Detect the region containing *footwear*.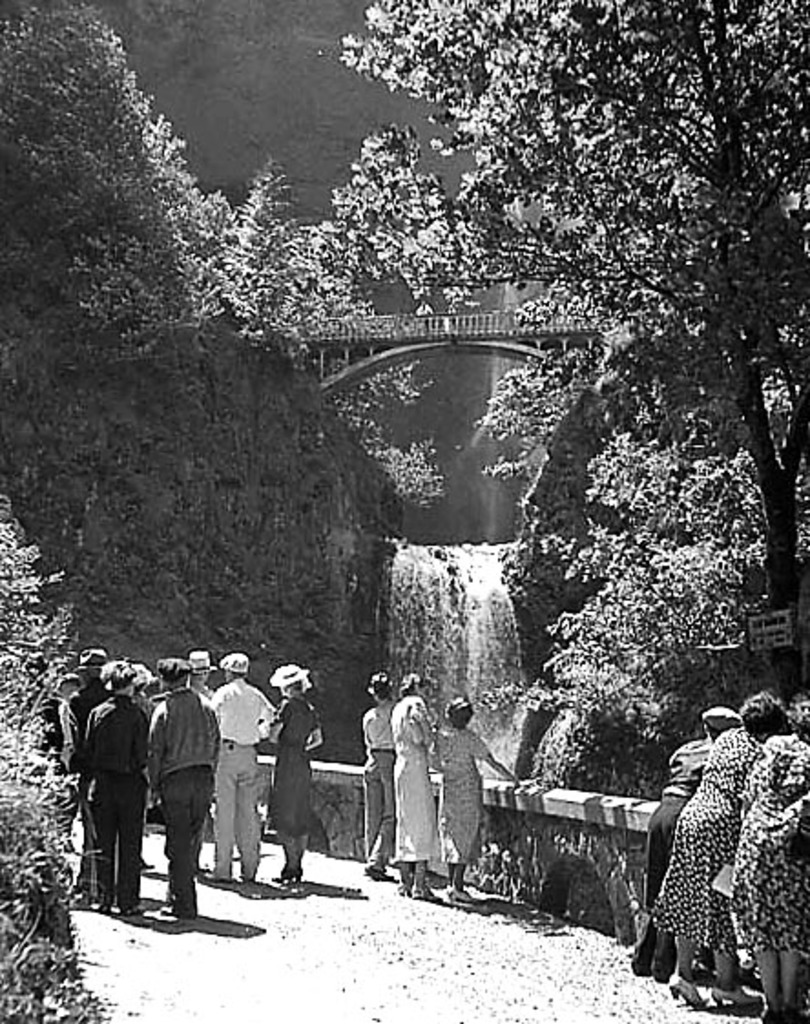
select_region(416, 889, 441, 904).
